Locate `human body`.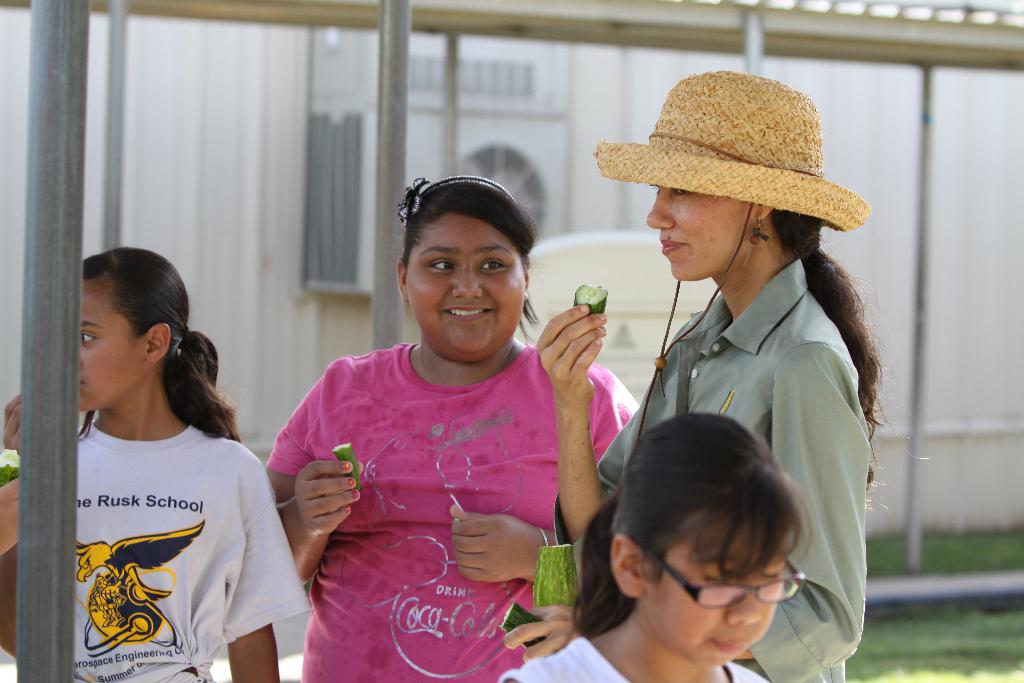
Bounding box: <region>500, 418, 810, 682</region>.
